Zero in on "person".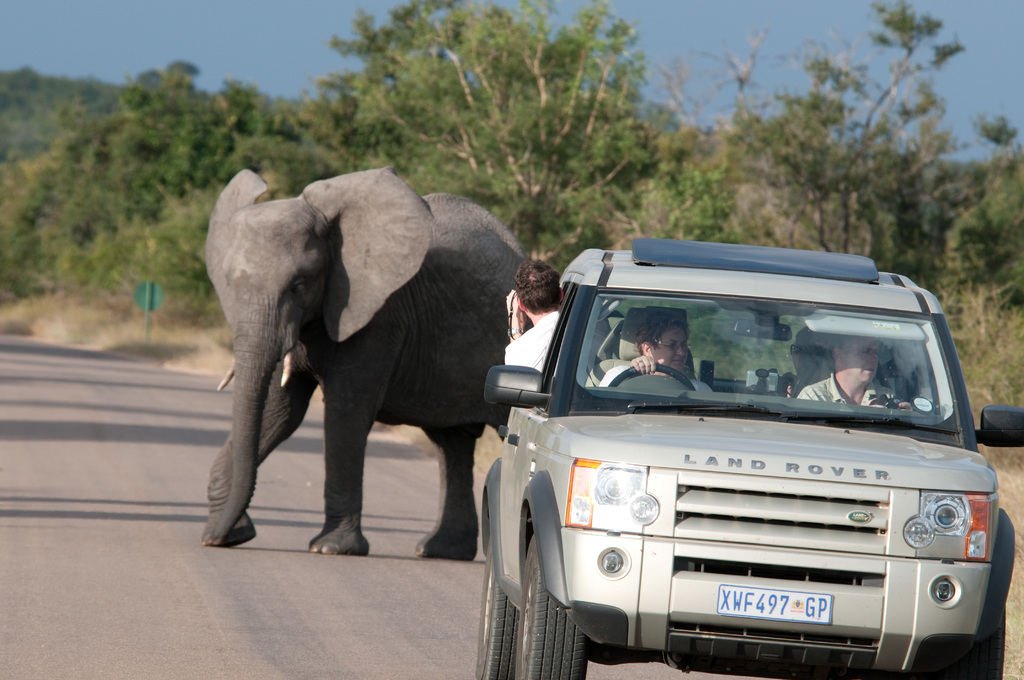
Zeroed in: box(504, 259, 611, 386).
